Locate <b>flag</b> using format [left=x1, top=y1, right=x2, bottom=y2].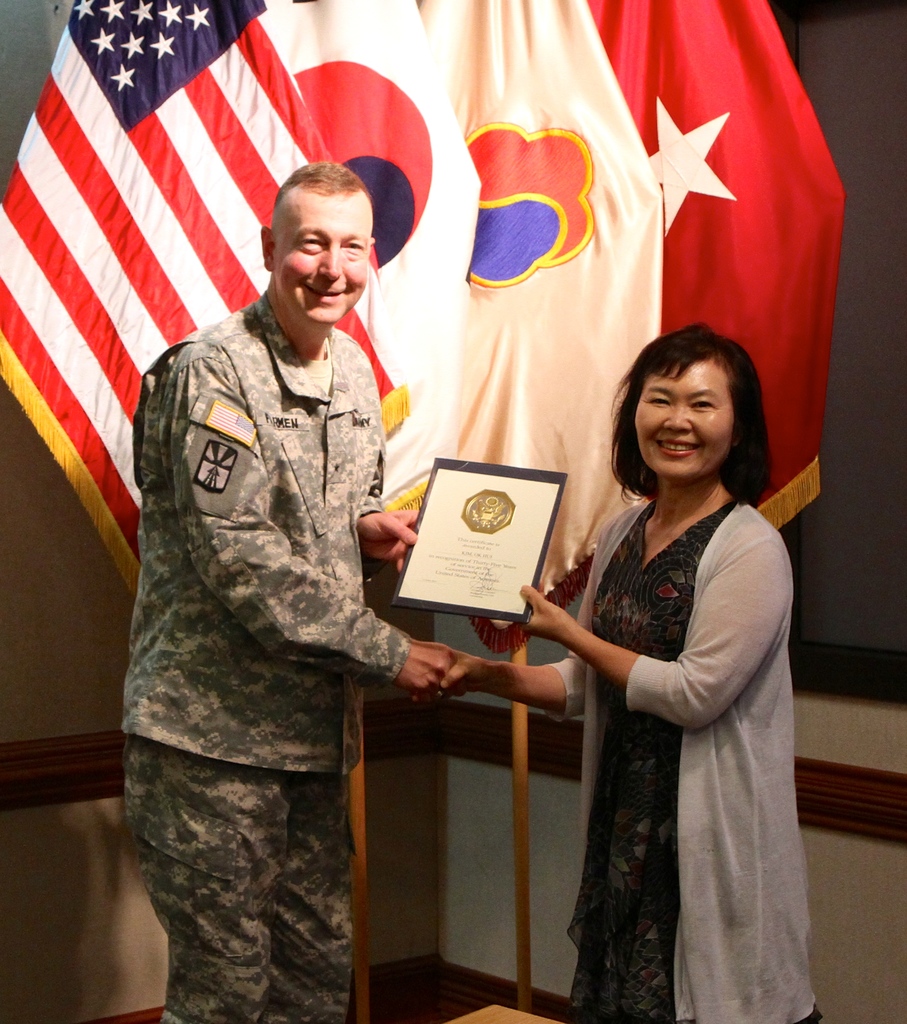
[left=253, top=0, right=486, bottom=497].
